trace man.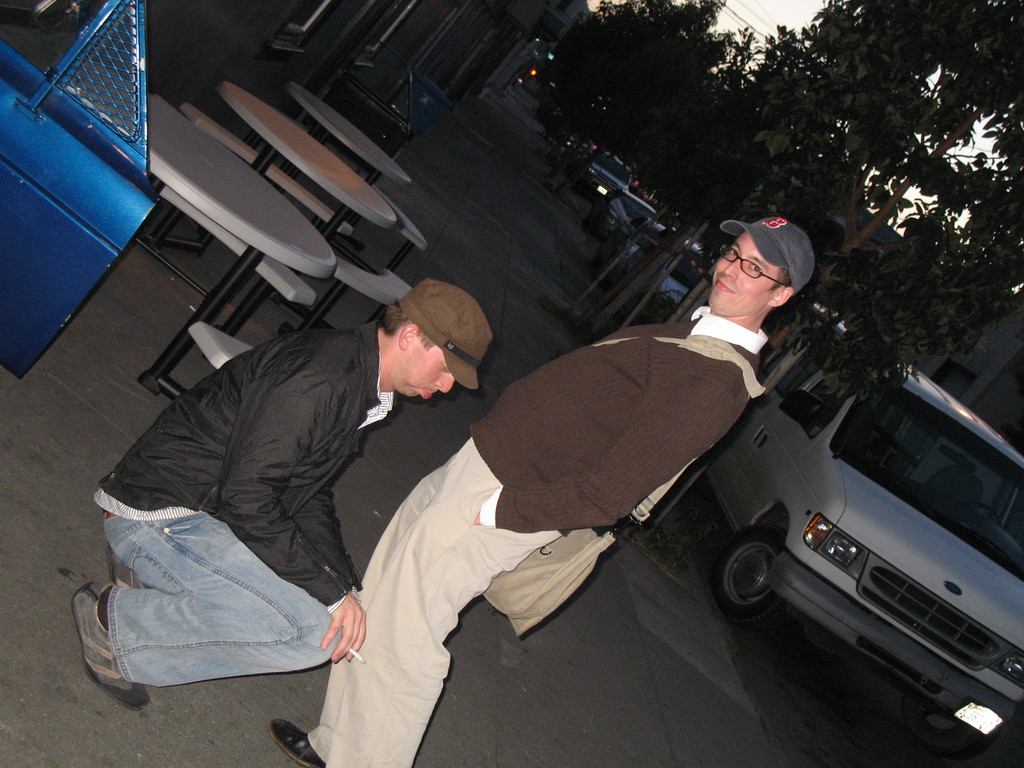
Traced to bbox(272, 212, 814, 767).
